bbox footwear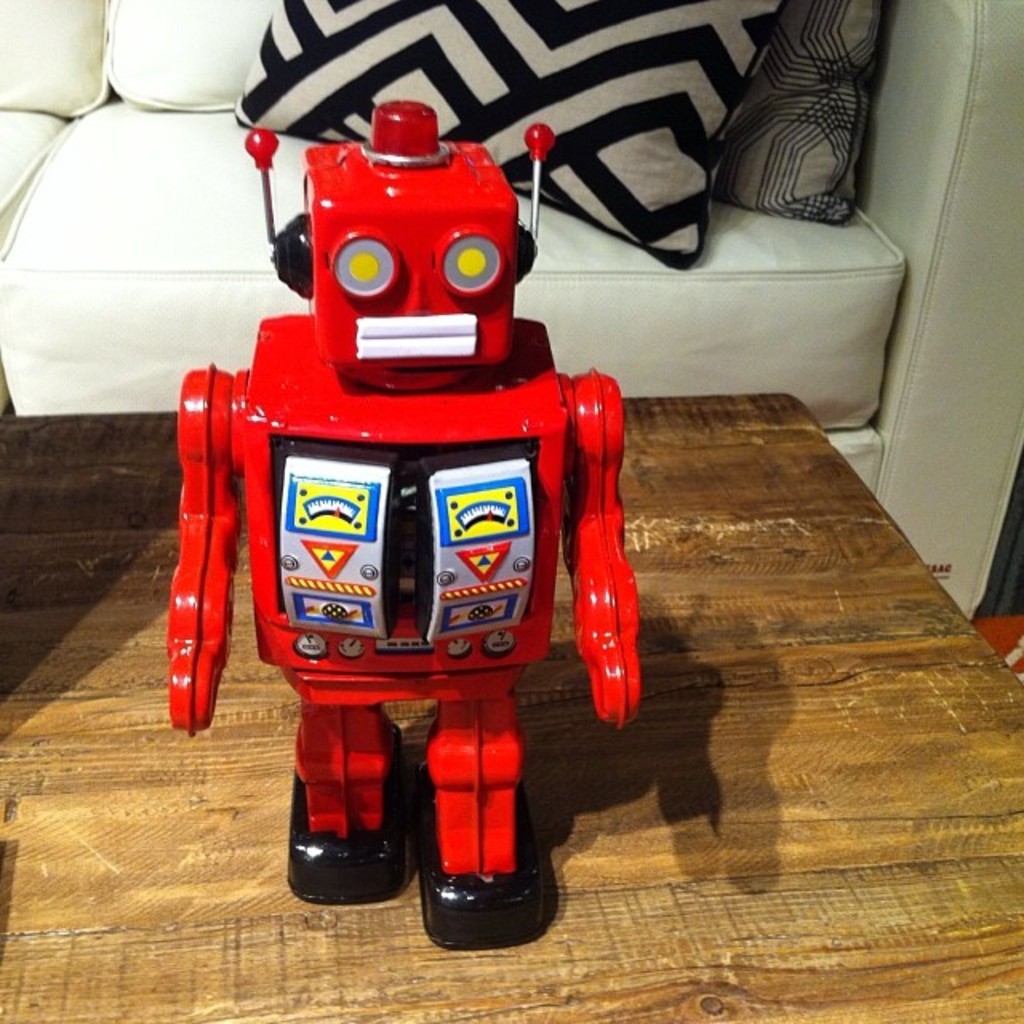
[422, 834, 544, 950]
